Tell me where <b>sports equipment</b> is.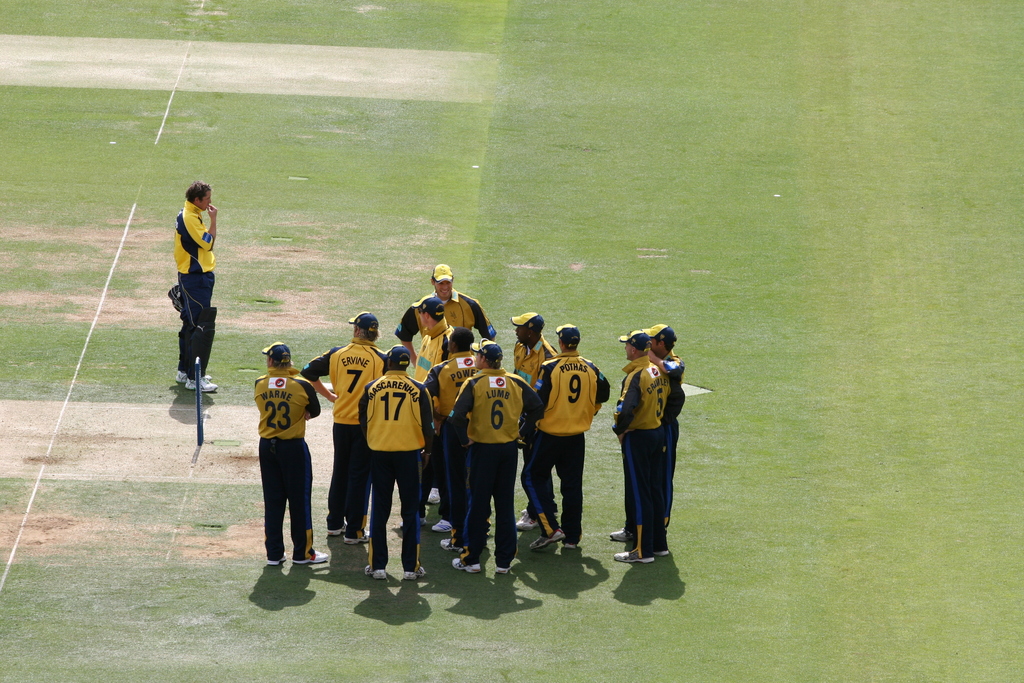
<b>sports equipment</b> is at {"x1": 454, "y1": 557, "x2": 478, "y2": 568}.
